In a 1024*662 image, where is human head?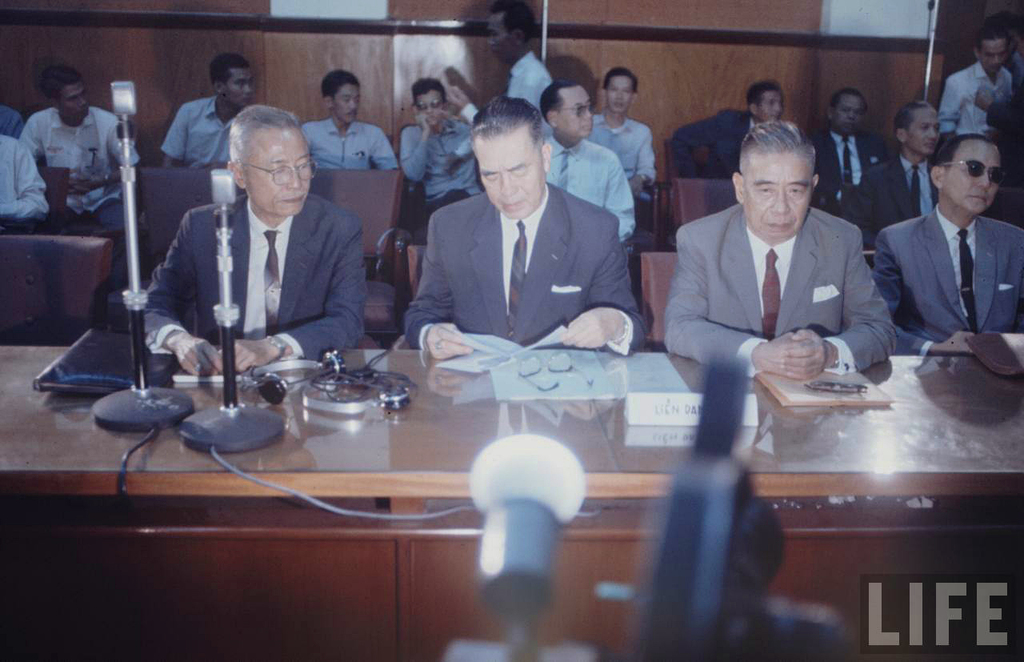
411, 77, 444, 127.
